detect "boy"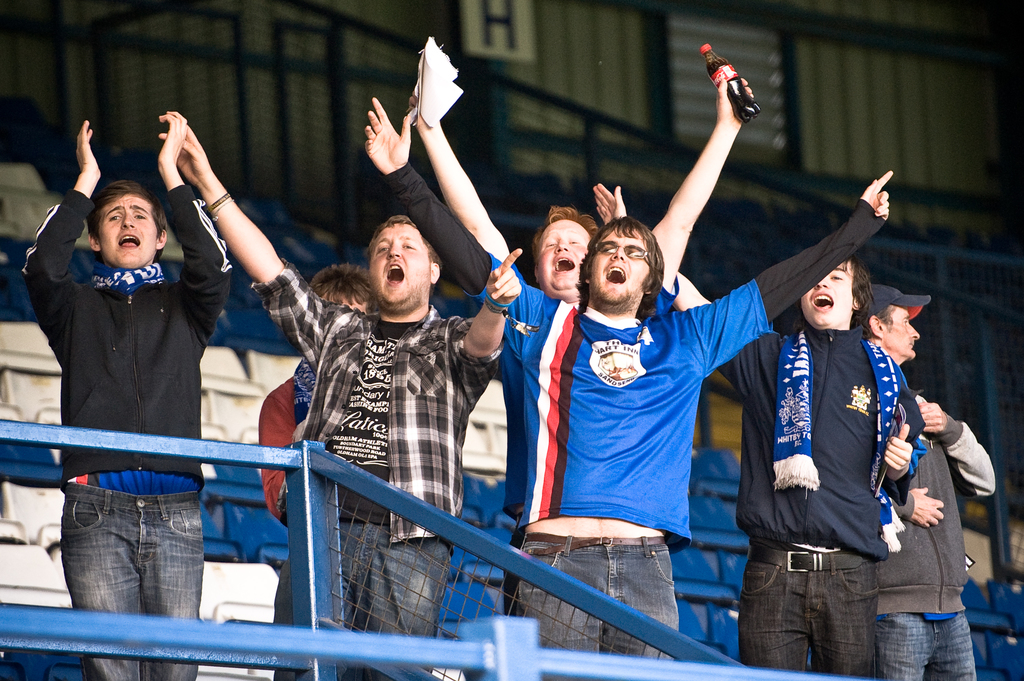
region(409, 77, 741, 615)
